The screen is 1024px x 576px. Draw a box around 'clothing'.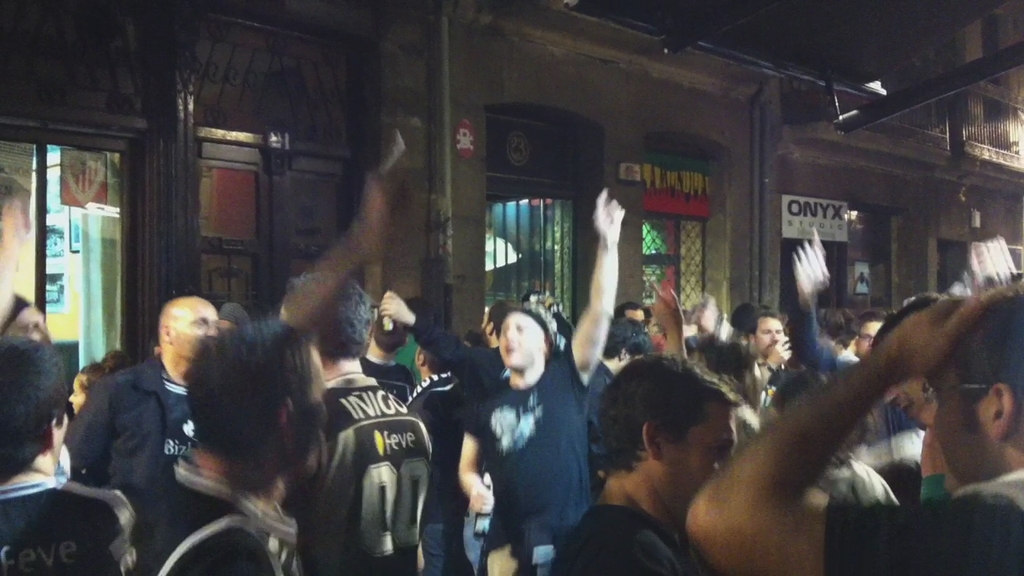
left=522, top=499, right=704, bottom=575.
